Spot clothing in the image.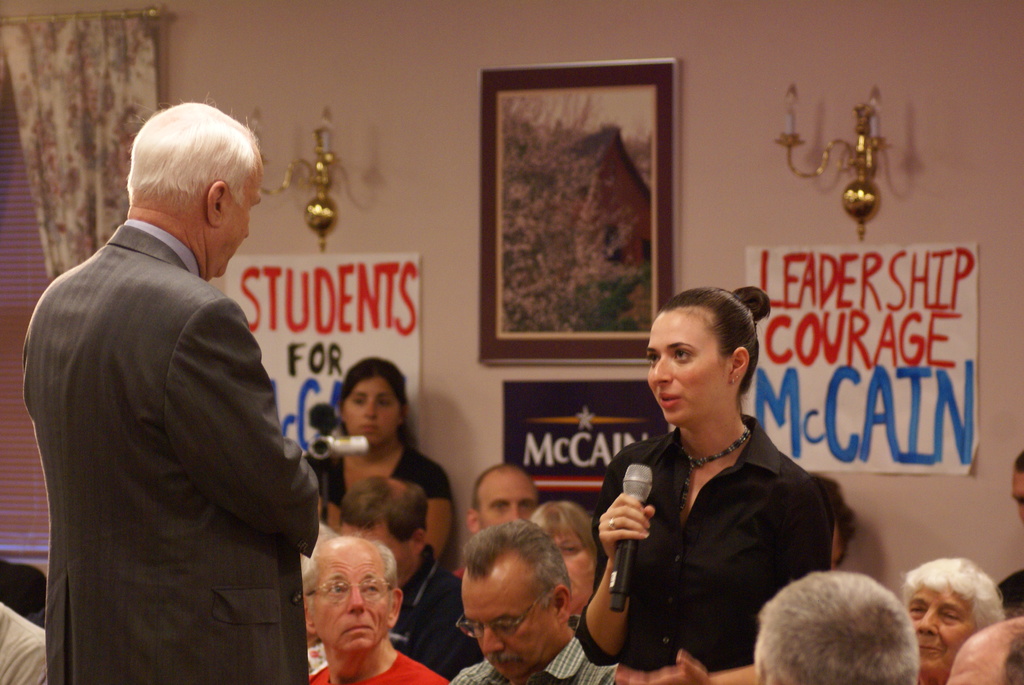
clothing found at x1=305, y1=649, x2=449, y2=684.
